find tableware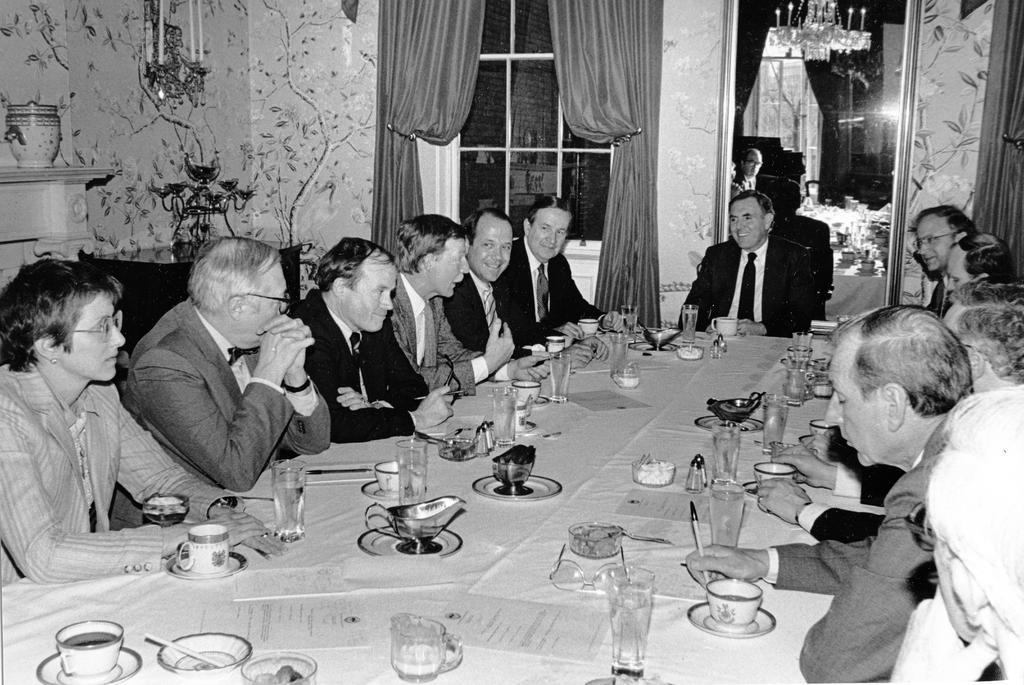
x1=152 y1=630 x2=255 y2=684
